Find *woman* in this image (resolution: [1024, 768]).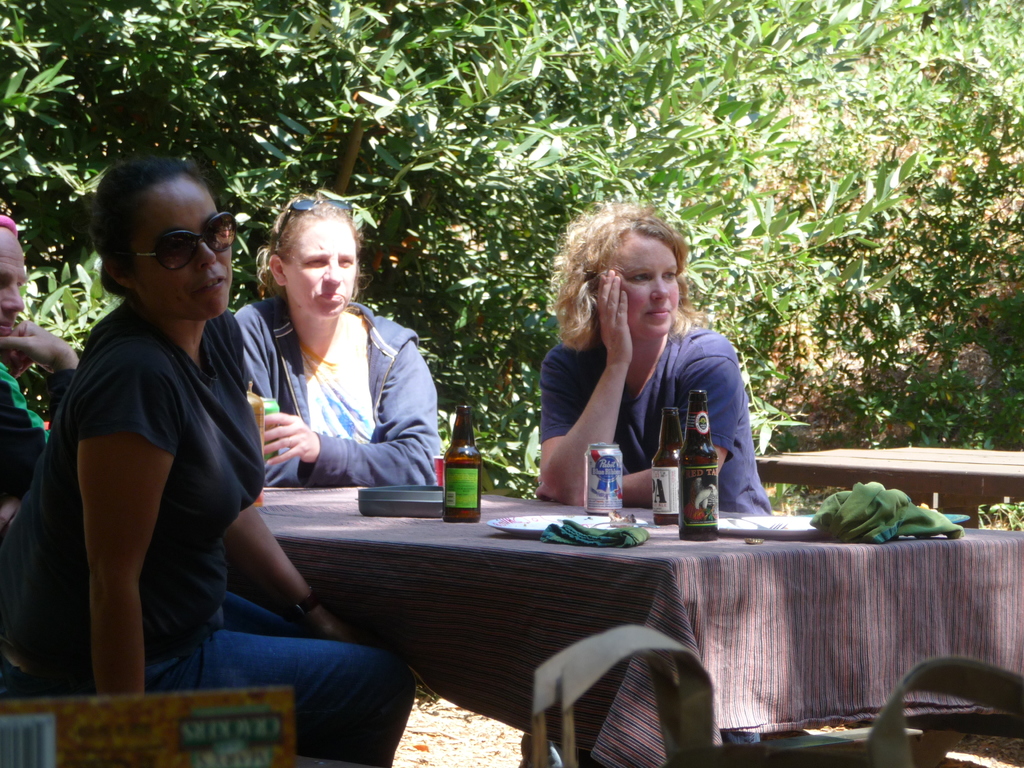
{"left": 0, "top": 156, "right": 416, "bottom": 767}.
